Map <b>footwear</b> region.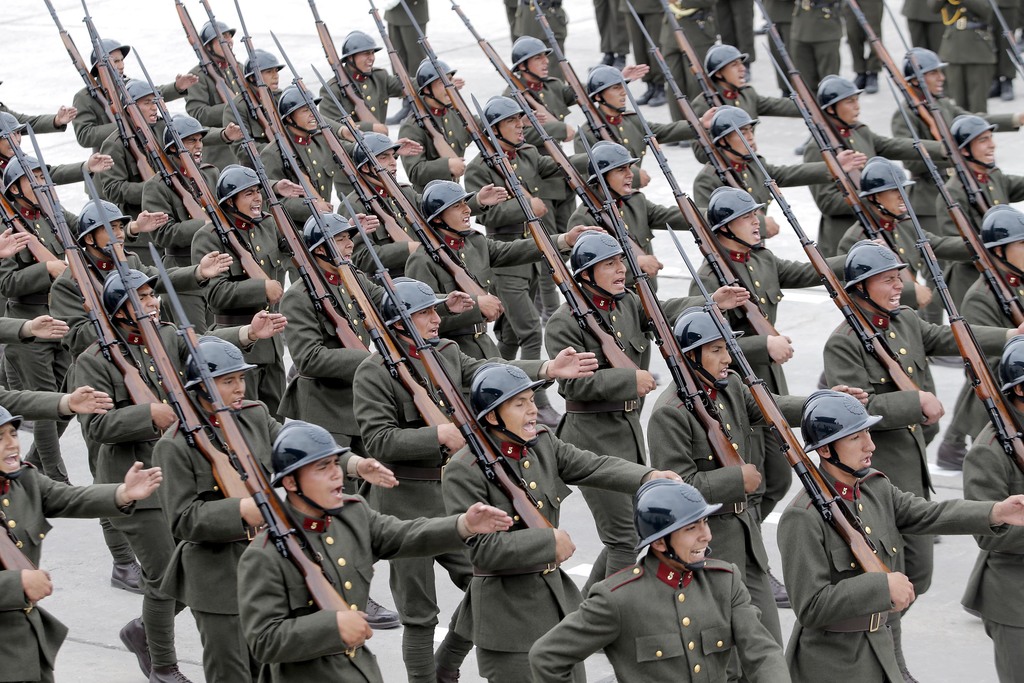
Mapped to Rect(116, 619, 156, 677).
